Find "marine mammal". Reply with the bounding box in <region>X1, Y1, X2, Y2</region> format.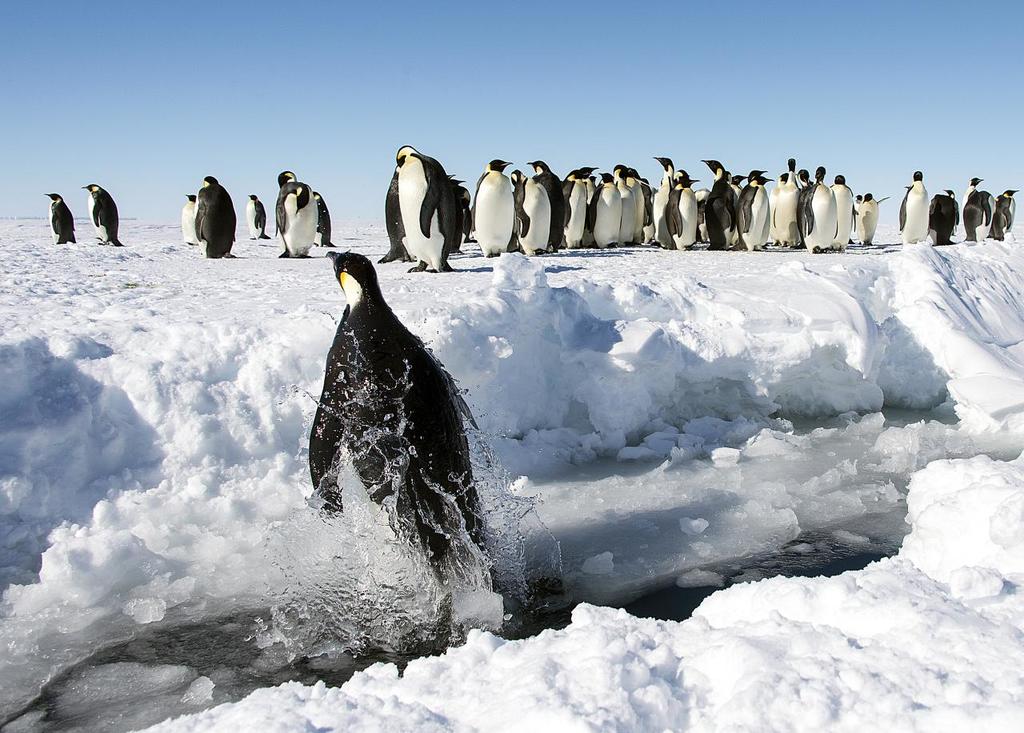
<region>373, 178, 411, 262</region>.
